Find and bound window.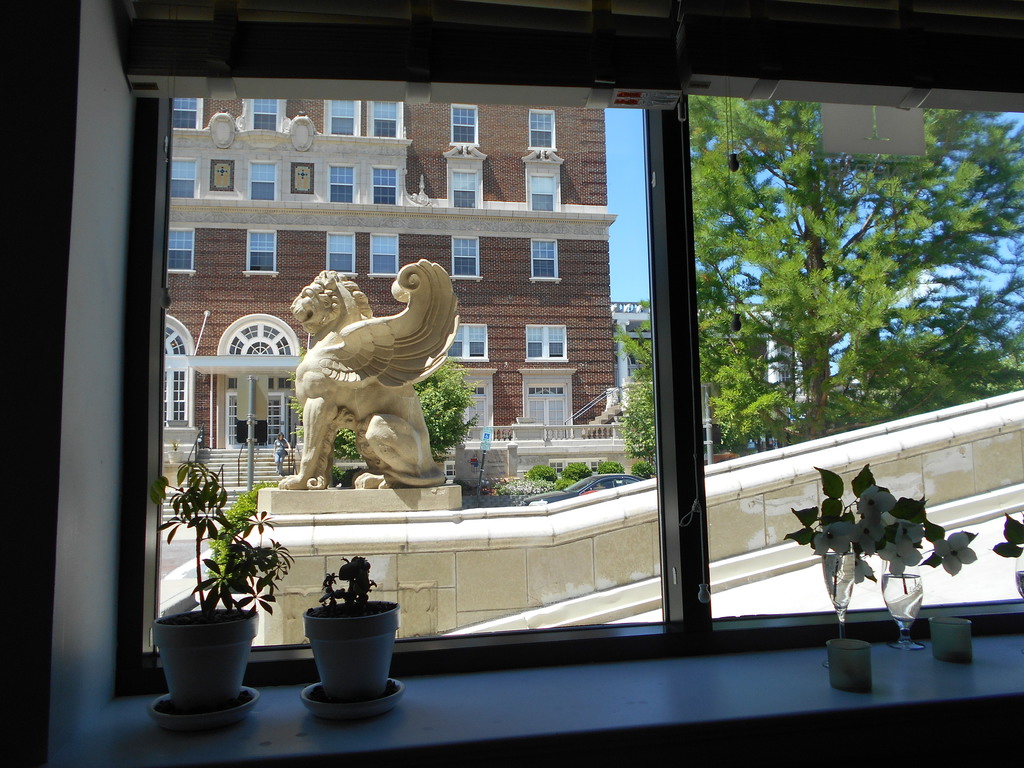
Bound: [x1=249, y1=163, x2=276, y2=207].
